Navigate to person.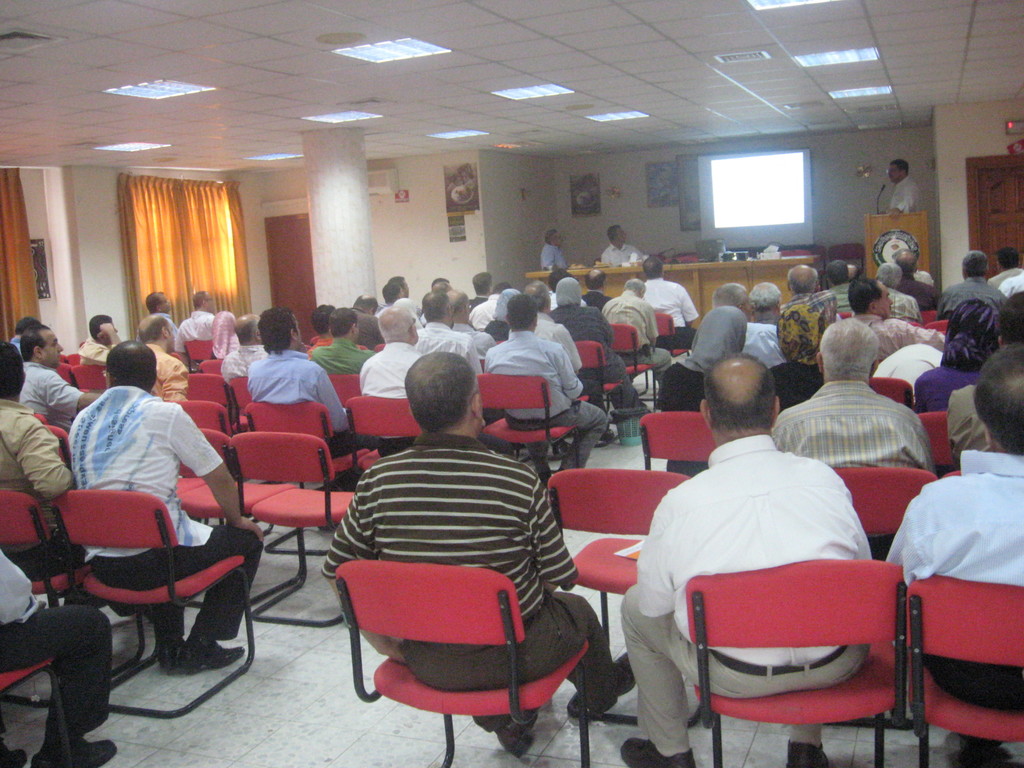
Navigation target: l=141, t=289, r=188, b=352.
